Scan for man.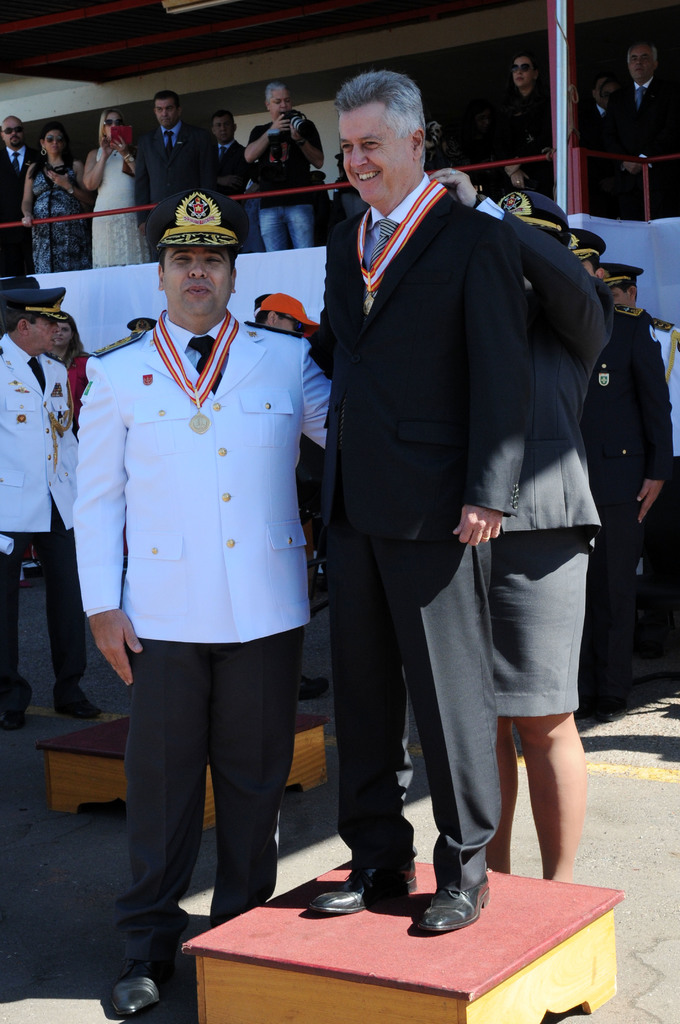
Scan result: rect(70, 179, 327, 1019).
